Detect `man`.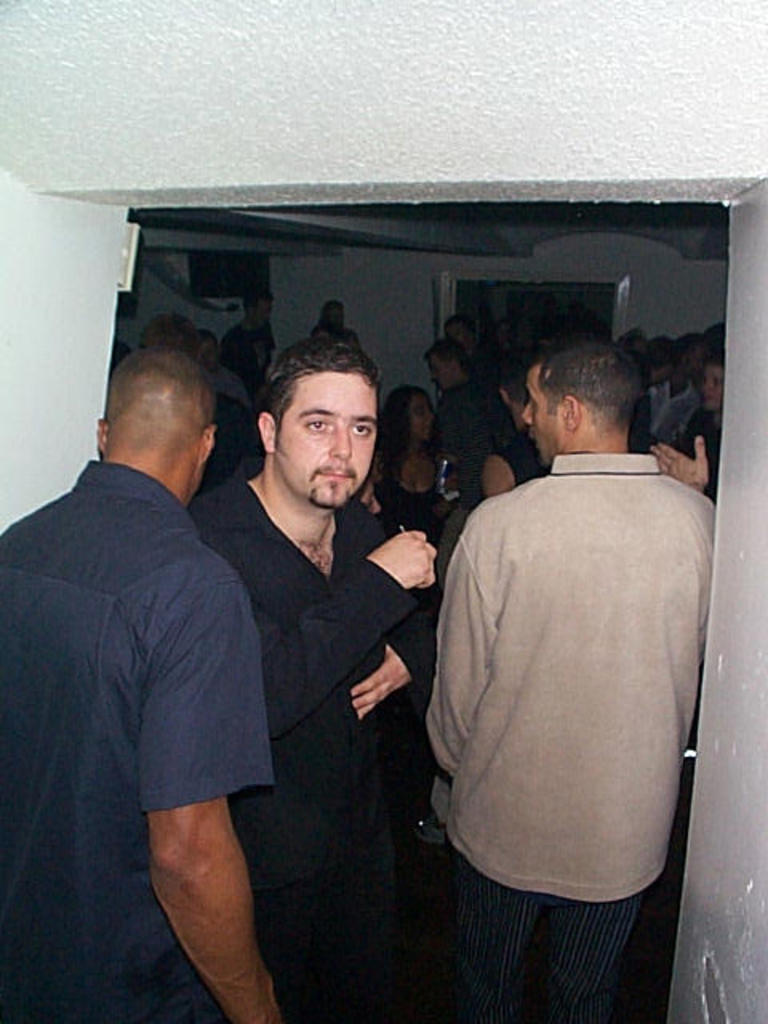
Detected at [left=192, top=331, right=443, bottom=1022].
